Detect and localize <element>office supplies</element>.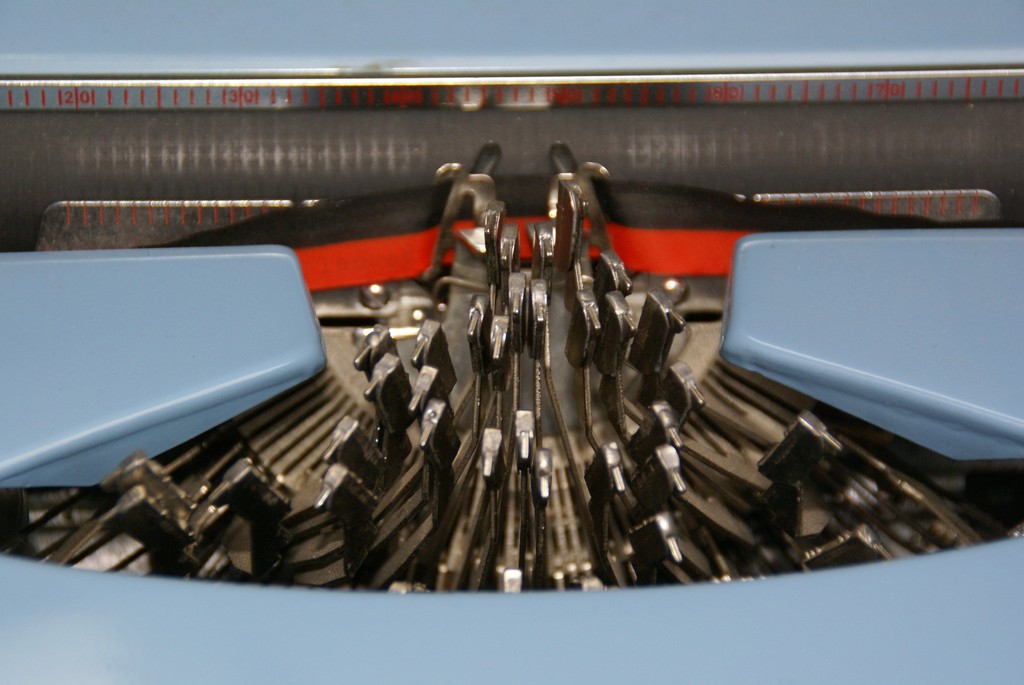
Localized at x1=0 y1=0 x2=1023 y2=684.
